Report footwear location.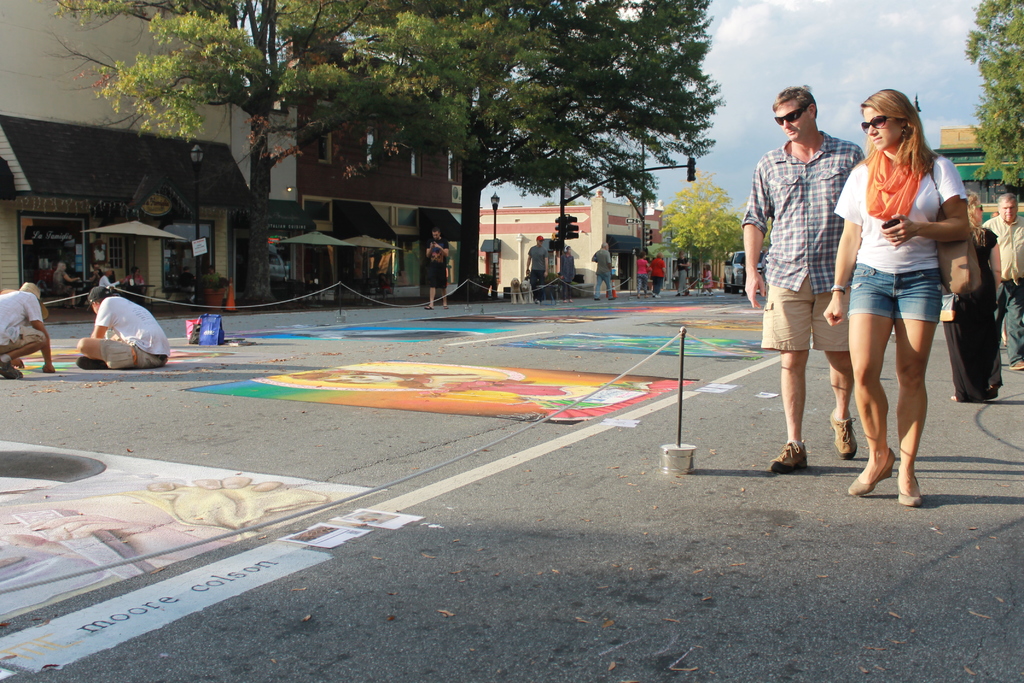
Report: [831, 416, 858, 461].
